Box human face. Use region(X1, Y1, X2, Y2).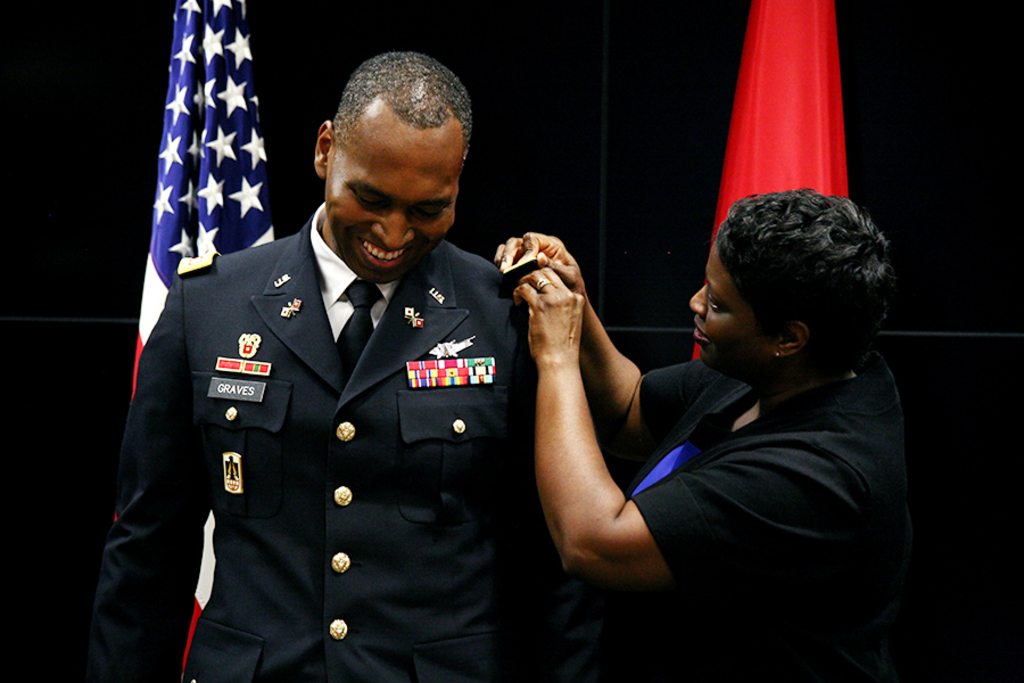
region(686, 238, 763, 371).
